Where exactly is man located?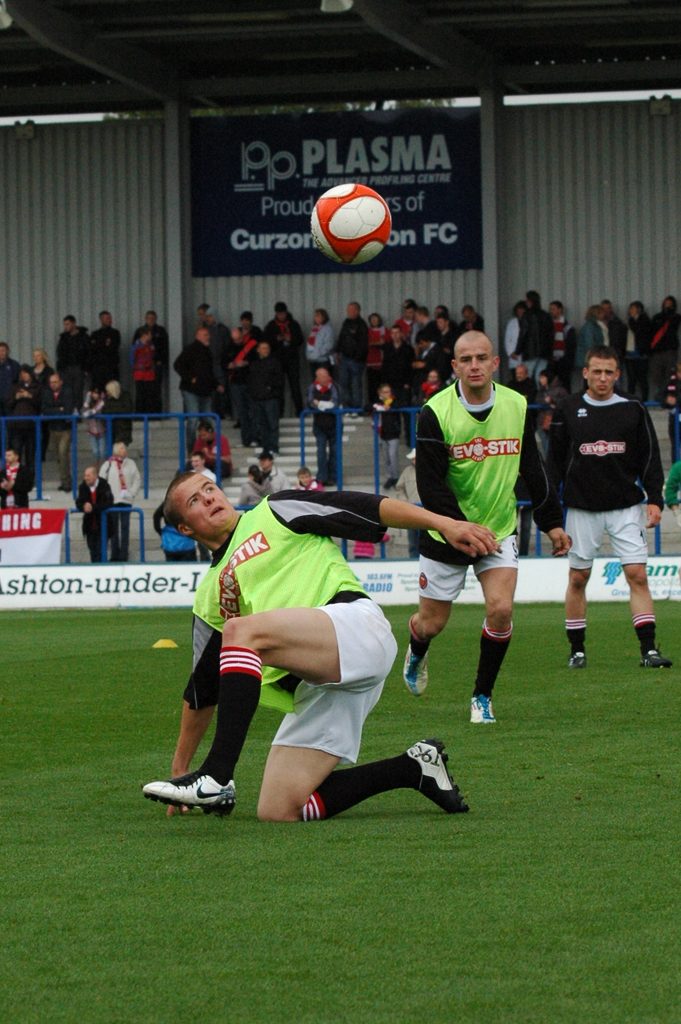
Its bounding box is (x1=539, y1=344, x2=669, y2=667).
